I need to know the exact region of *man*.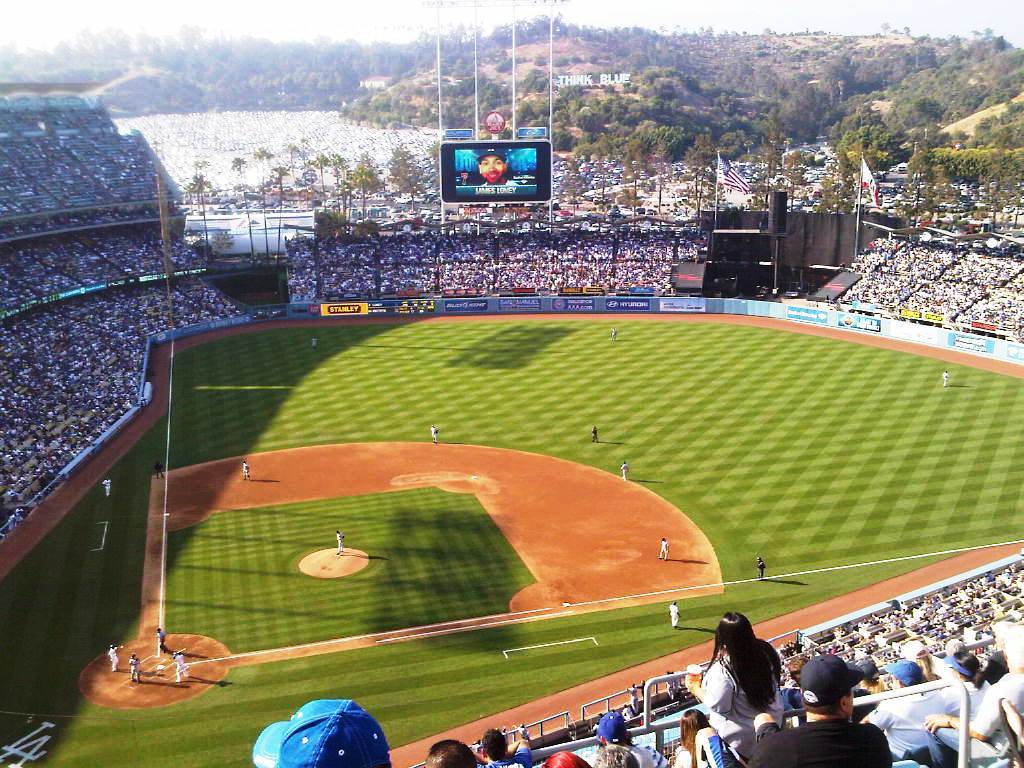
Region: pyautogui.locateOnScreen(694, 649, 897, 765).
